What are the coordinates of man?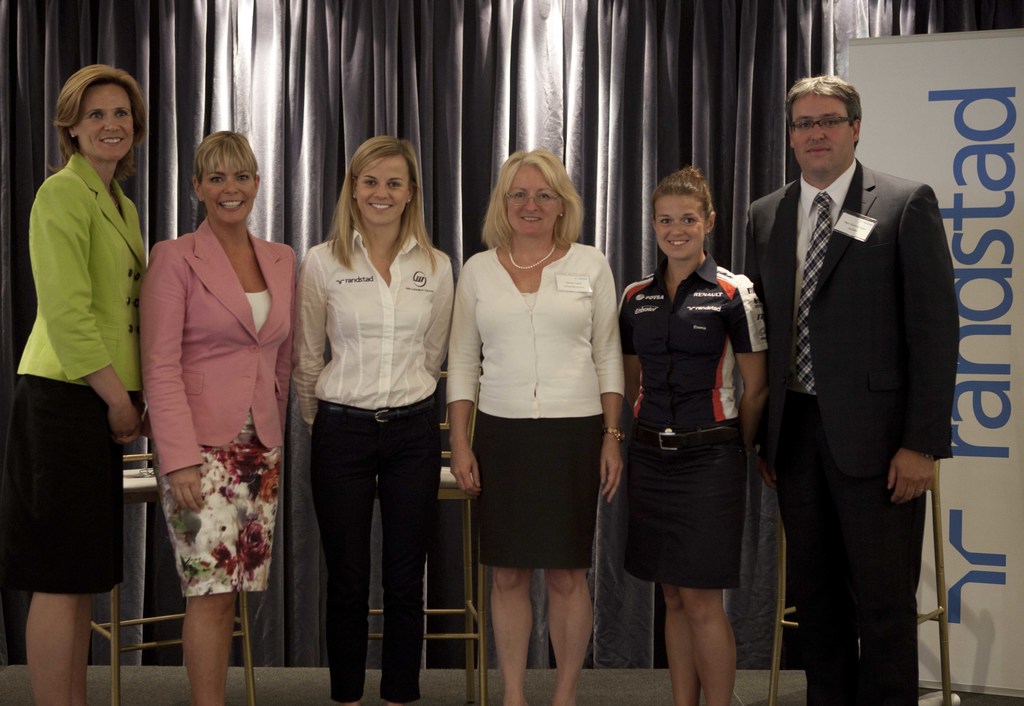
{"left": 743, "top": 47, "right": 959, "bottom": 696}.
